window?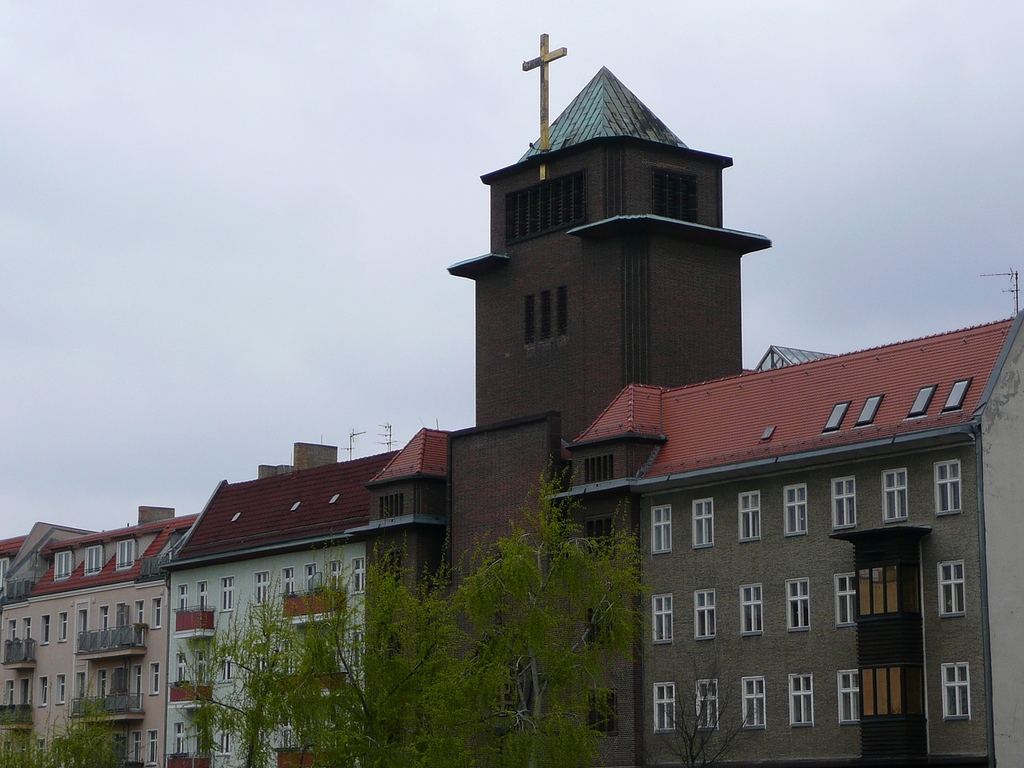
pyautogui.locateOnScreen(290, 502, 300, 507)
